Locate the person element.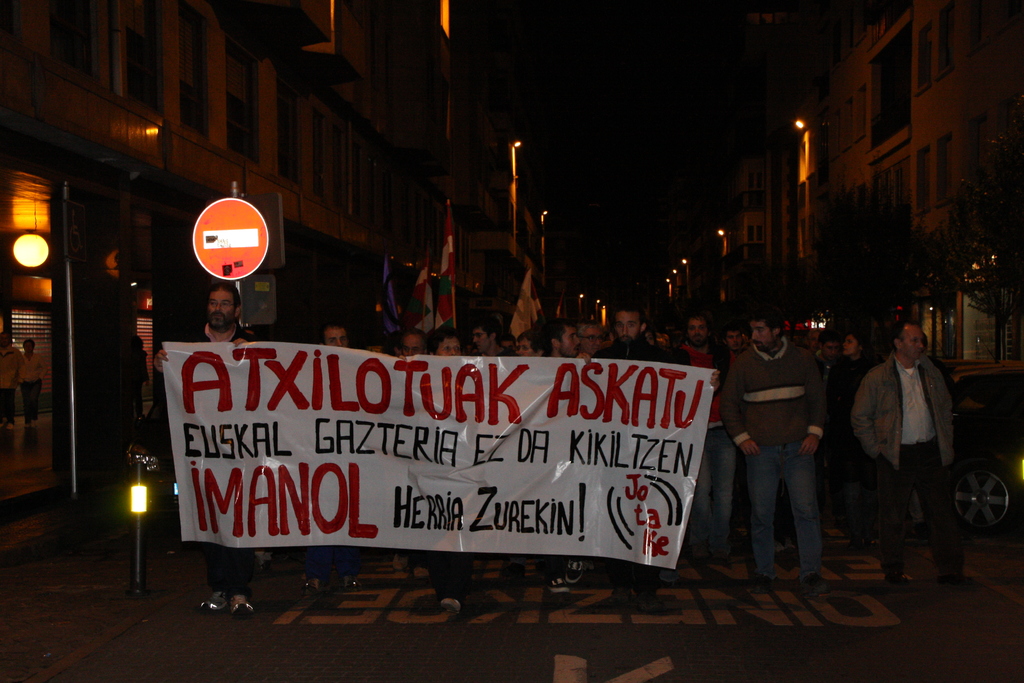
Element bbox: [x1=835, y1=331, x2=878, y2=522].
